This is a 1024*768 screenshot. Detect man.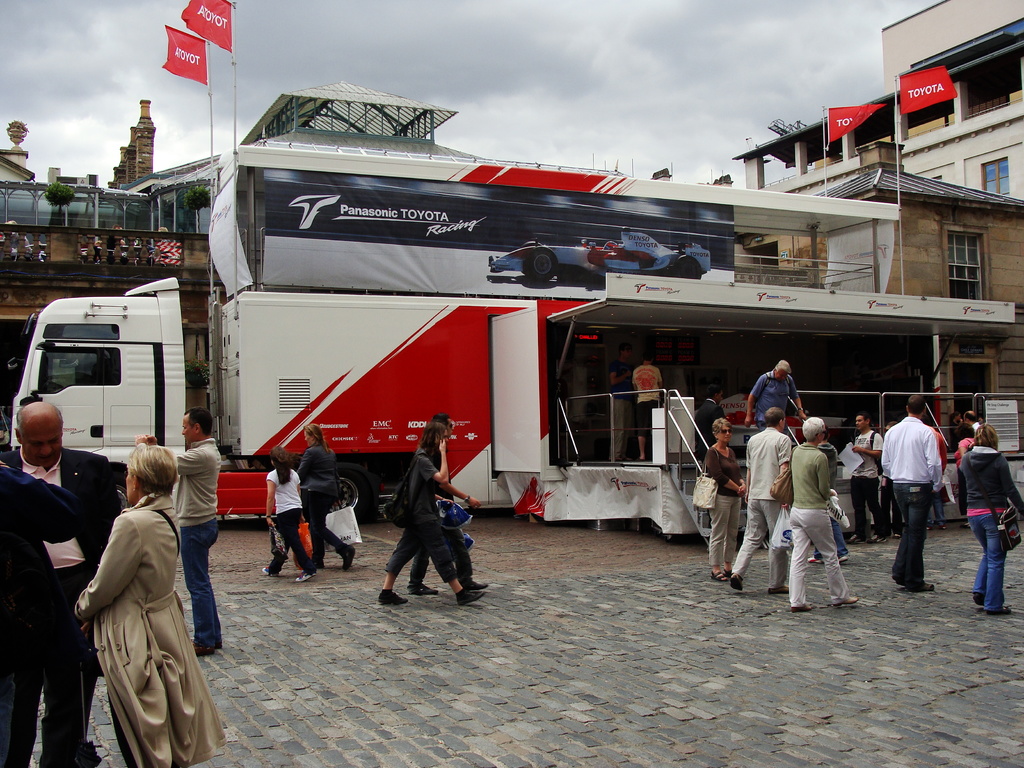
[x1=844, y1=413, x2=886, y2=546].
